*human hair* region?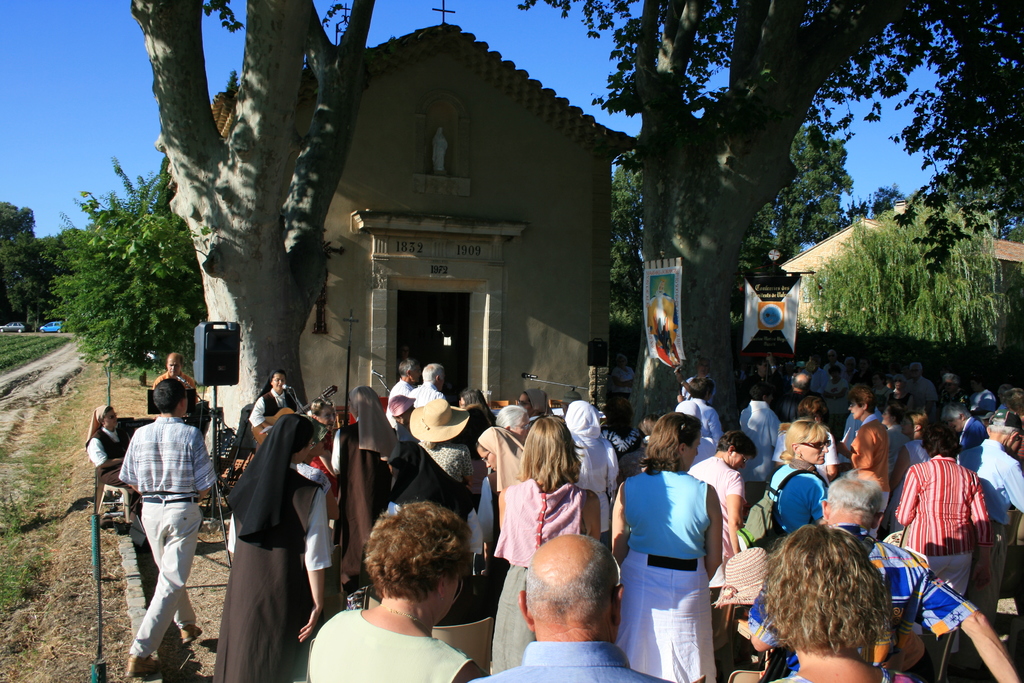
(459,390,497,424)
